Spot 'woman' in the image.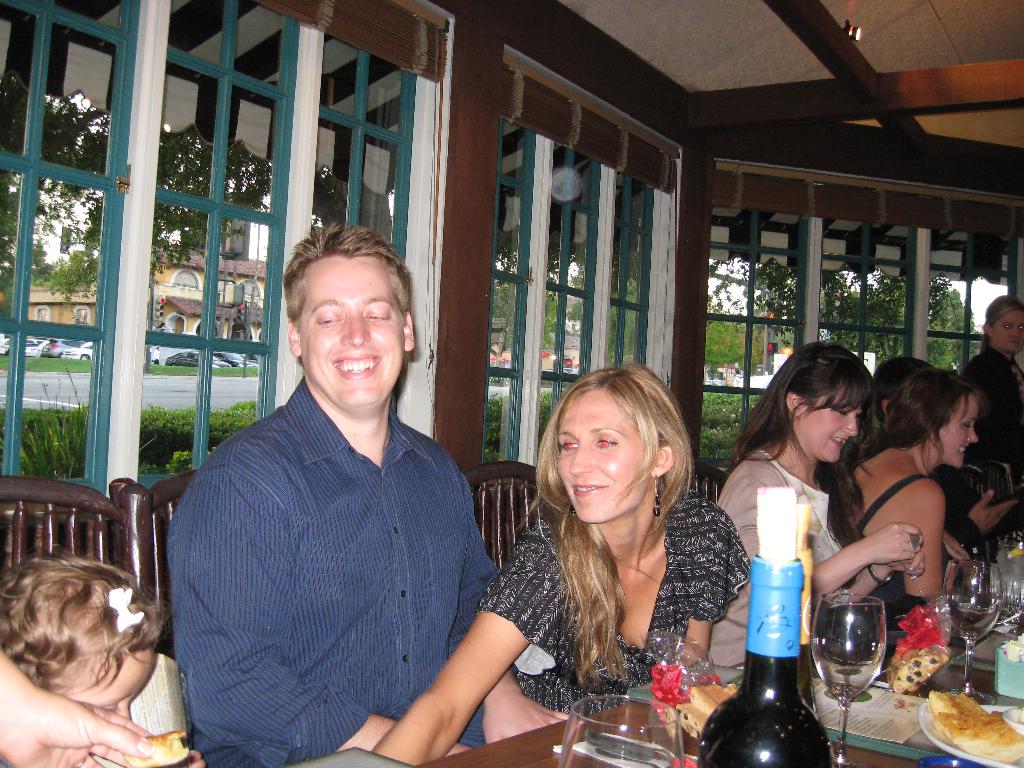
'woman' found at <bbox>964, 295, 1023, 527</bbox>.
